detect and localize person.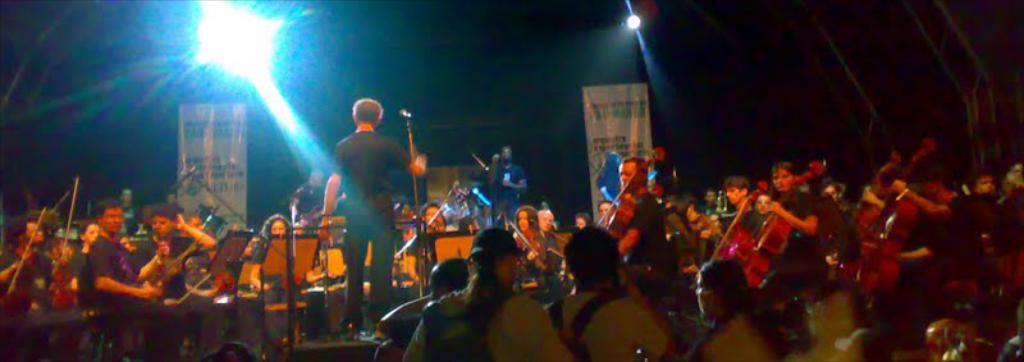
Localized at select_region(308, 98, 426, 343).
